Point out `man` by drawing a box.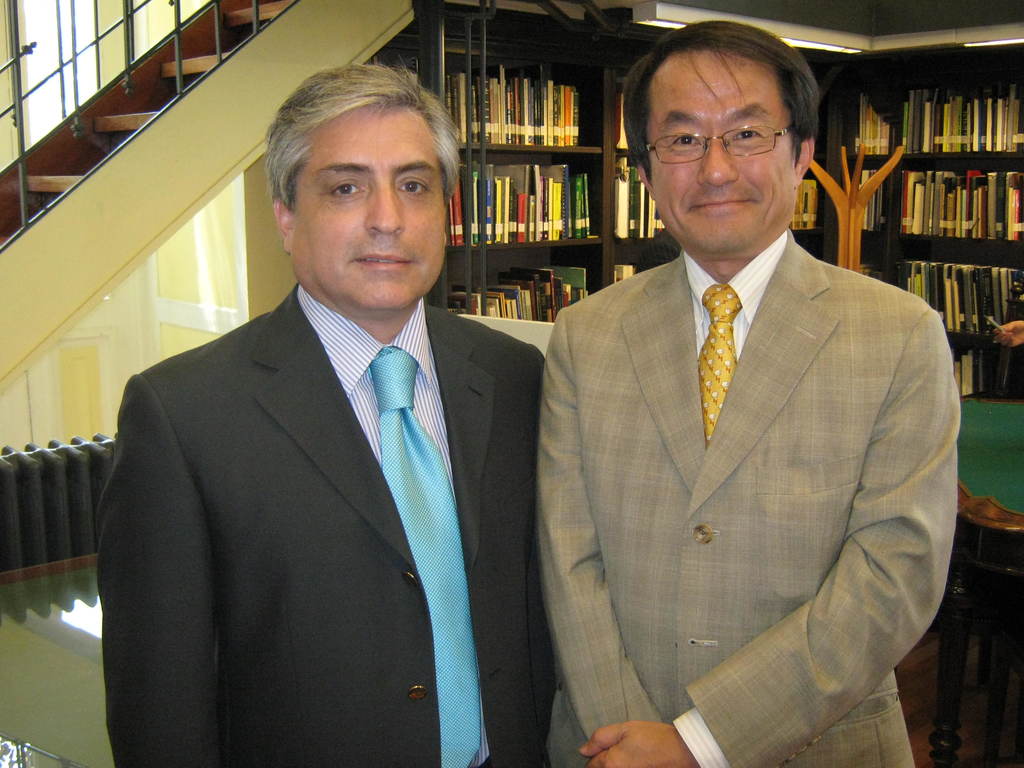
87, 88, 556, 767.
